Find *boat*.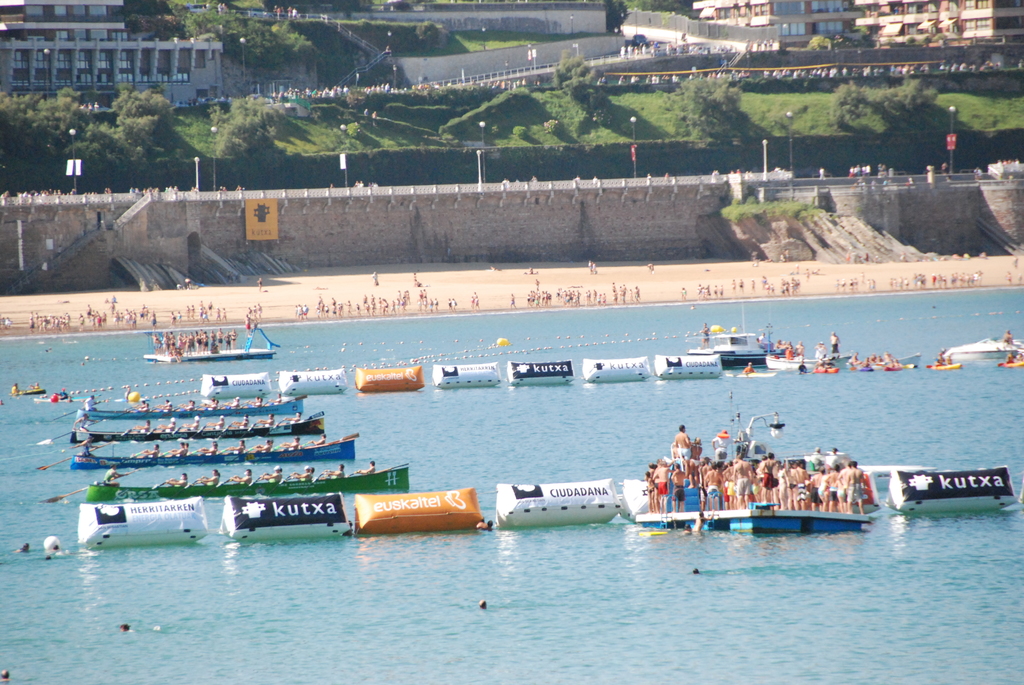
box=[762, 350, 853, 371].
